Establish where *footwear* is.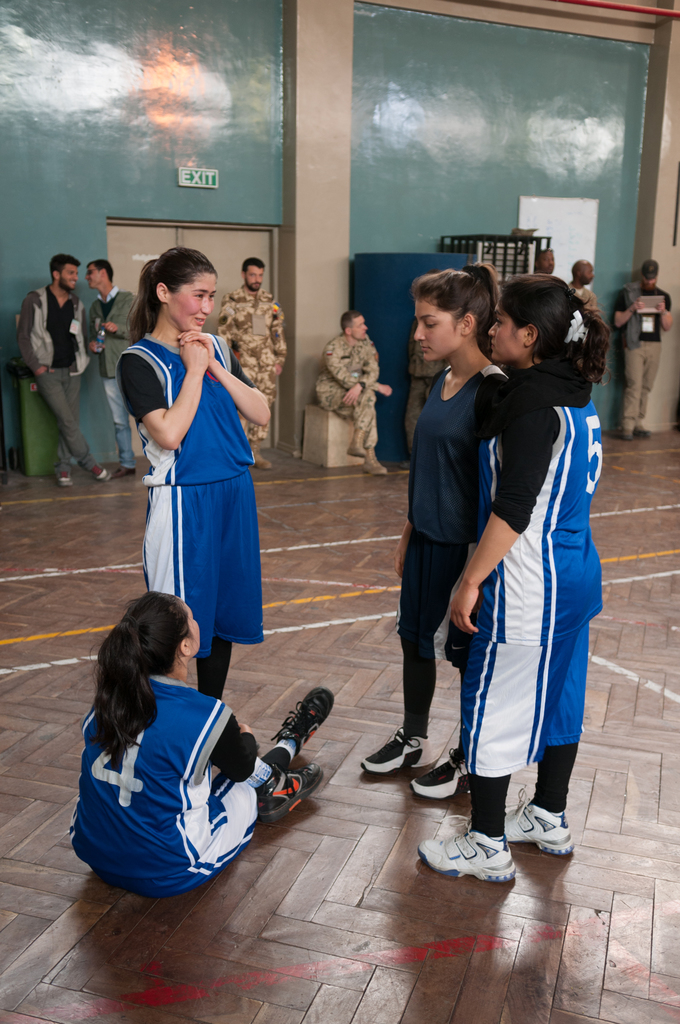
Established at bbox=(99, 467, 113, 484).
